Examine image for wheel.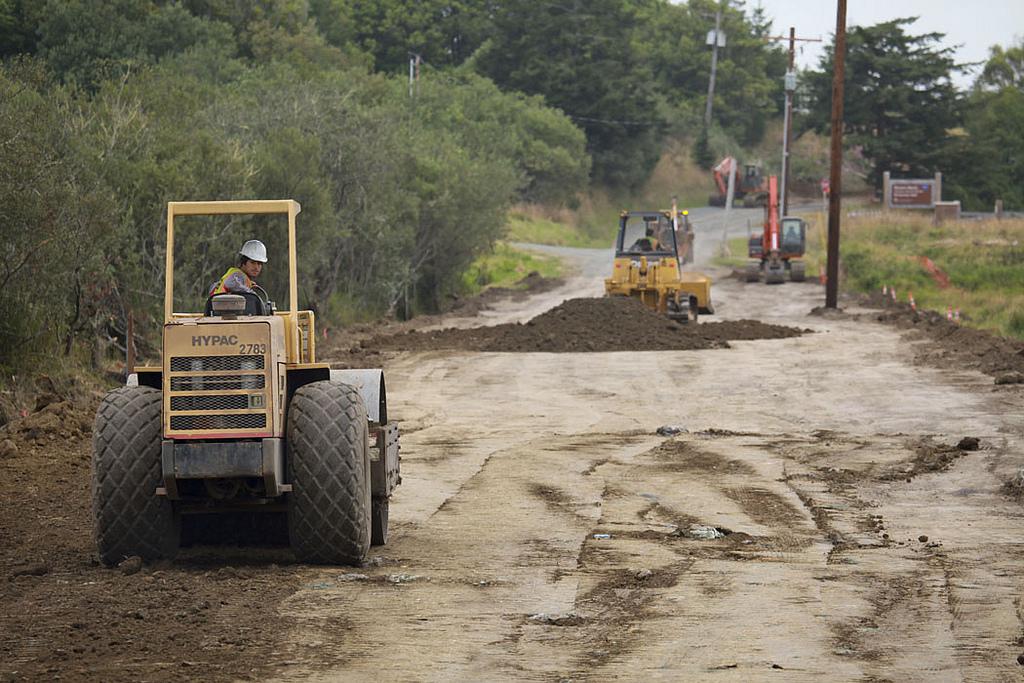
Examination result: left=251, top=287, right=269, bottom=302.
